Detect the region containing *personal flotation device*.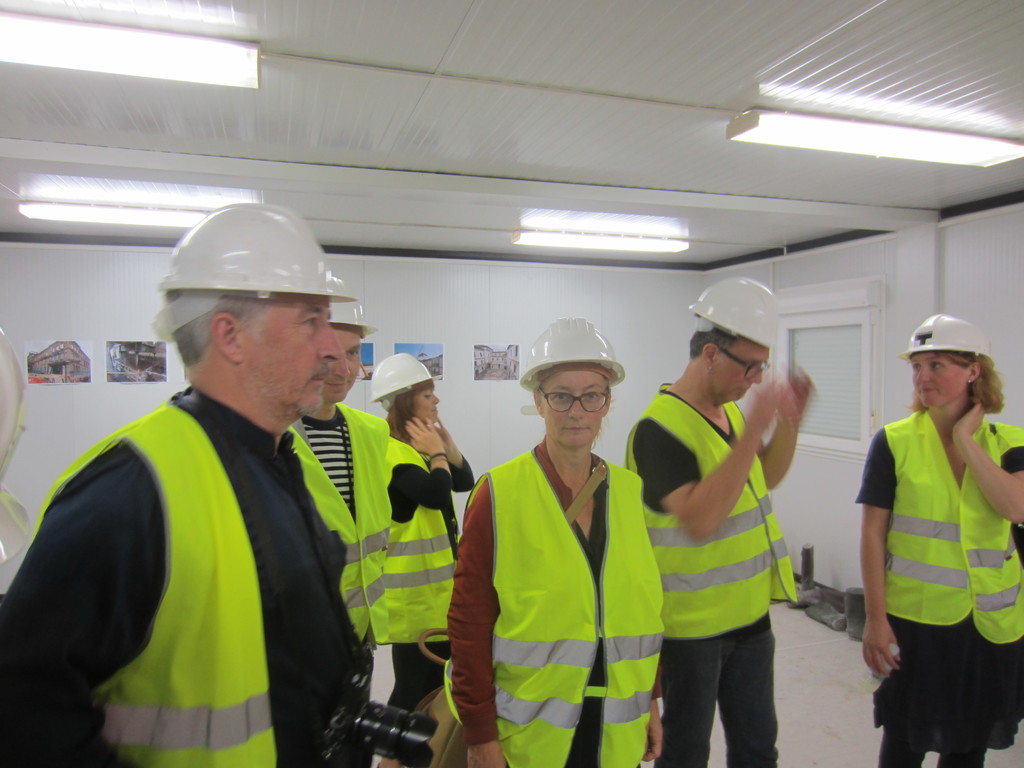
bbox=(282, 401, 397, 648).
